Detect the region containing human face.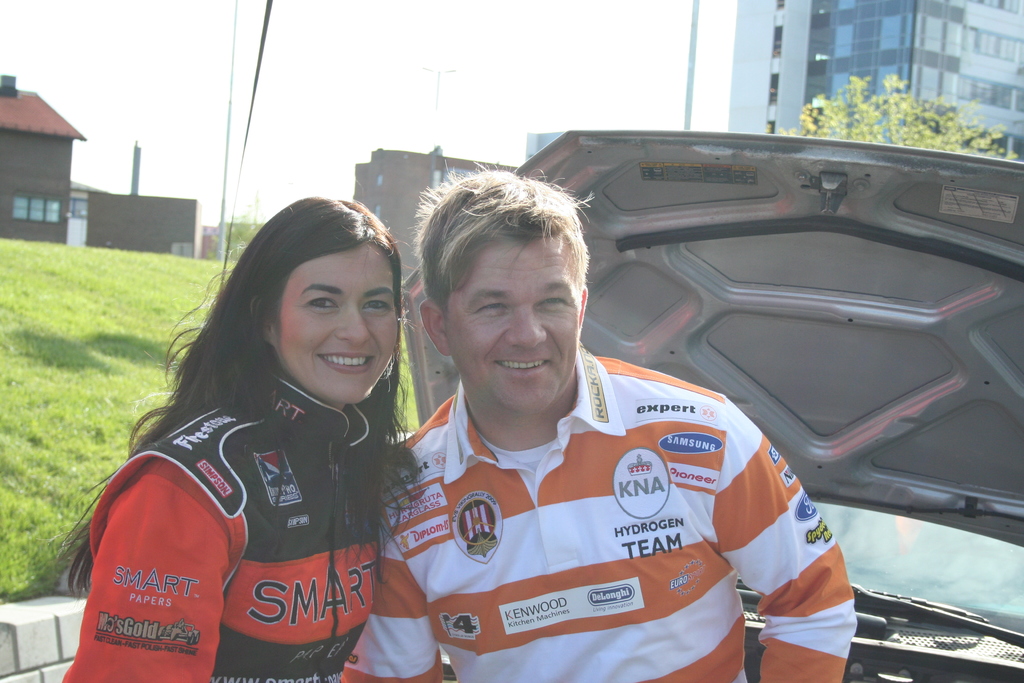
446 241 576 413.
